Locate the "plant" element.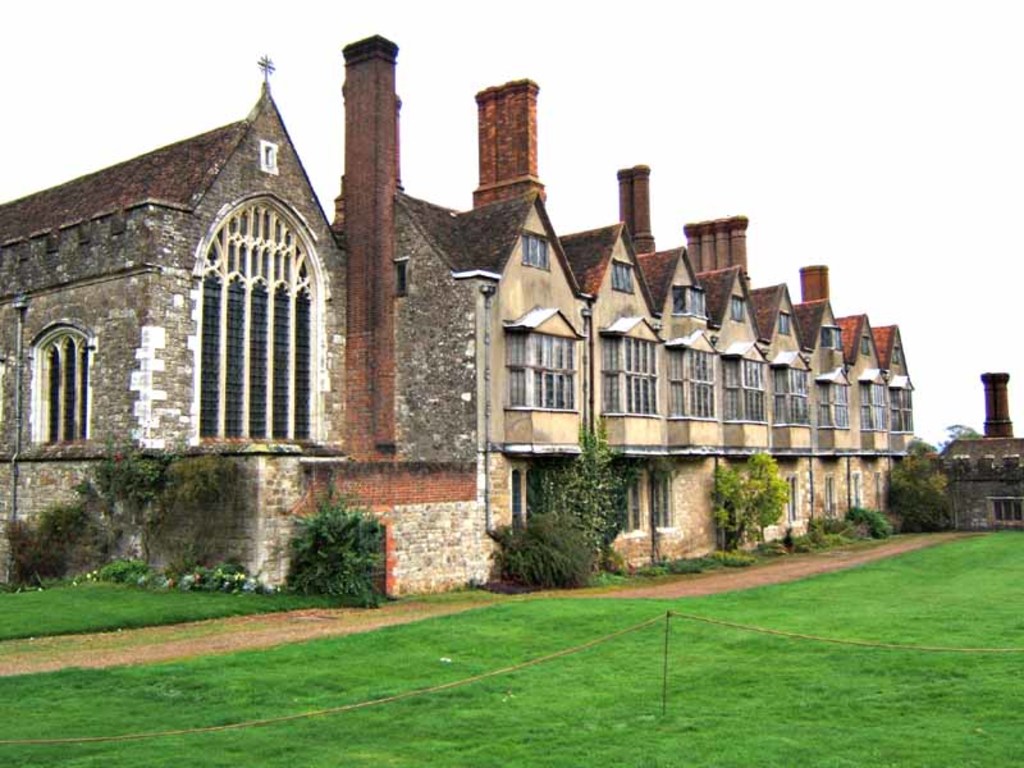
Element bbox: box=[197, 559, 255, 595].
